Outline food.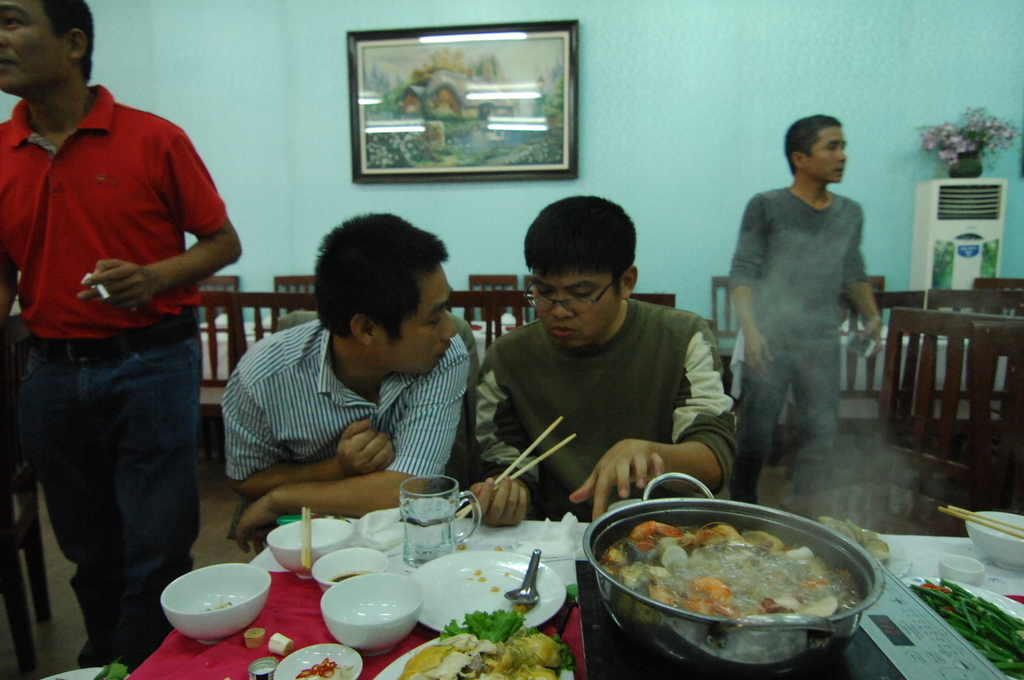
Outline: box=[296, 658, 358, 679].
